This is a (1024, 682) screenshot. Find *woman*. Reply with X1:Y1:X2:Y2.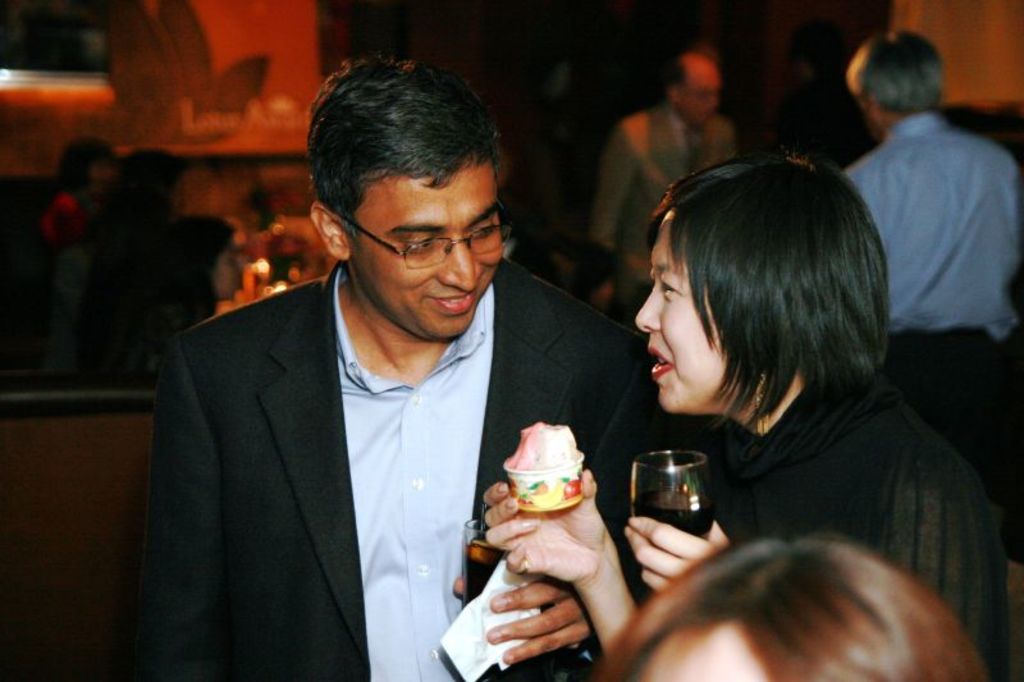
545:109:978:672.
